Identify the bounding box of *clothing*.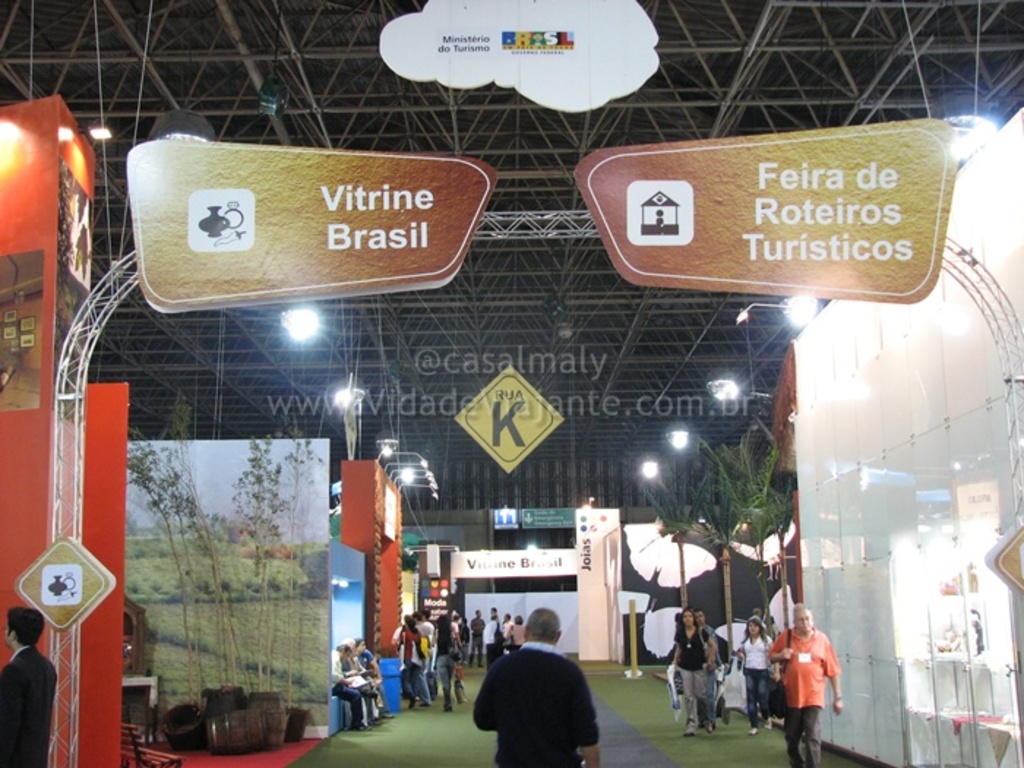
select_region(0, 645, 53, 767).
